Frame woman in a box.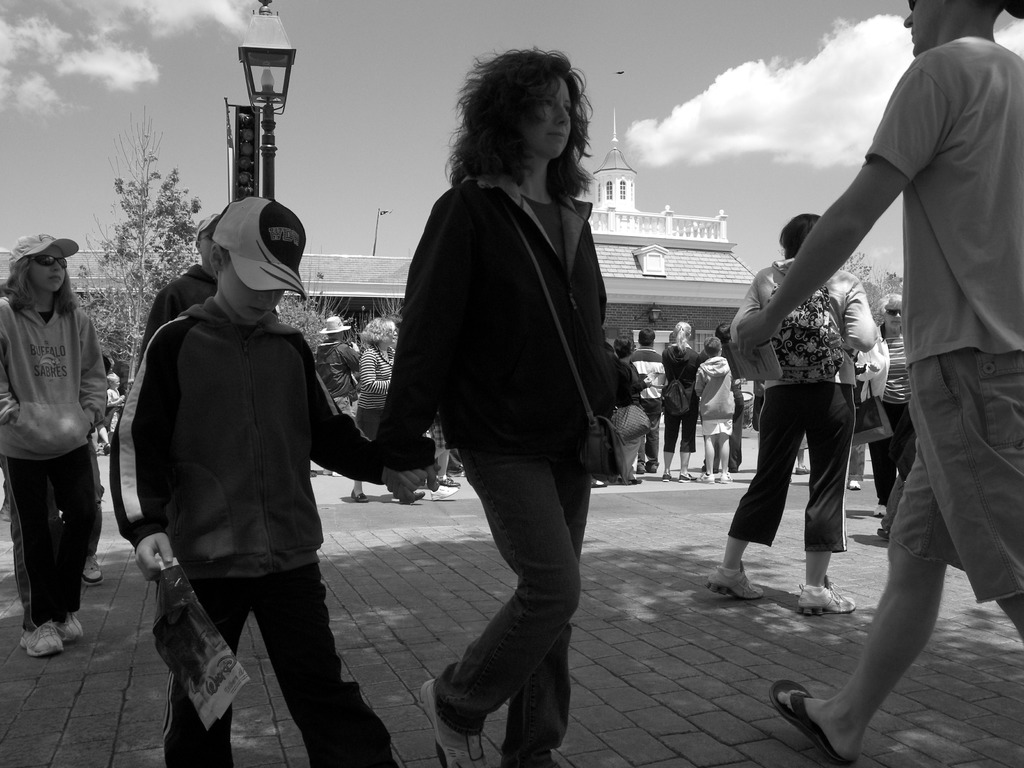
[left=348, top=315, right=408, bottom=506].
